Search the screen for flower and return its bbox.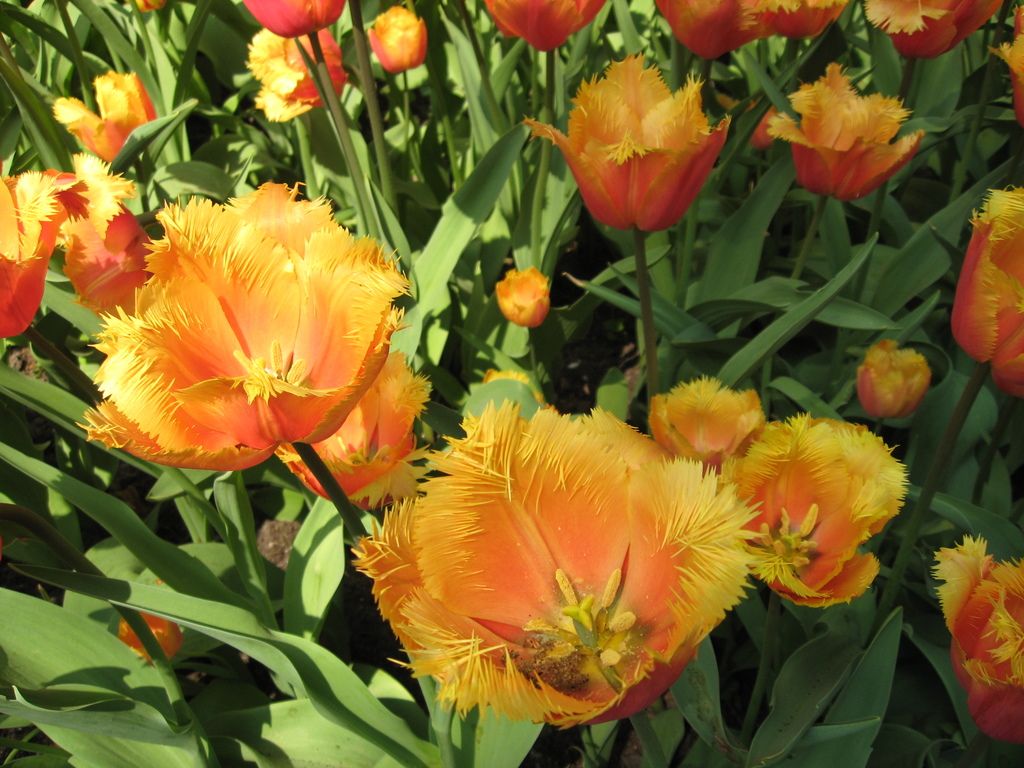
Found: rect(655, 0, 849, 45).
